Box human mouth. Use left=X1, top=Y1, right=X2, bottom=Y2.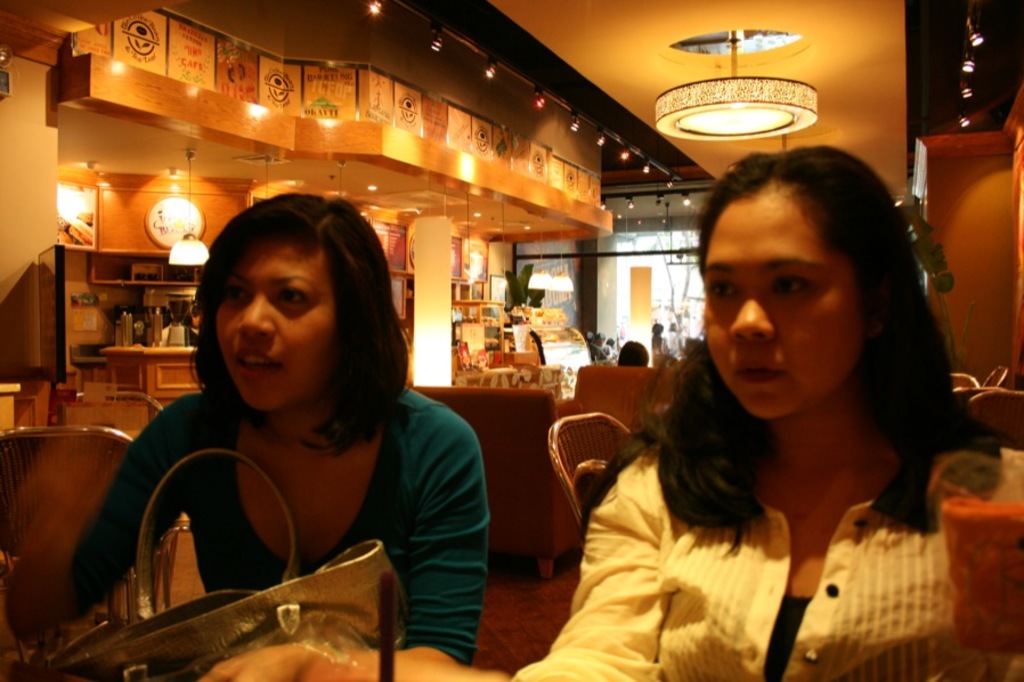
left=227, top=343, right=285, bottom=388.
